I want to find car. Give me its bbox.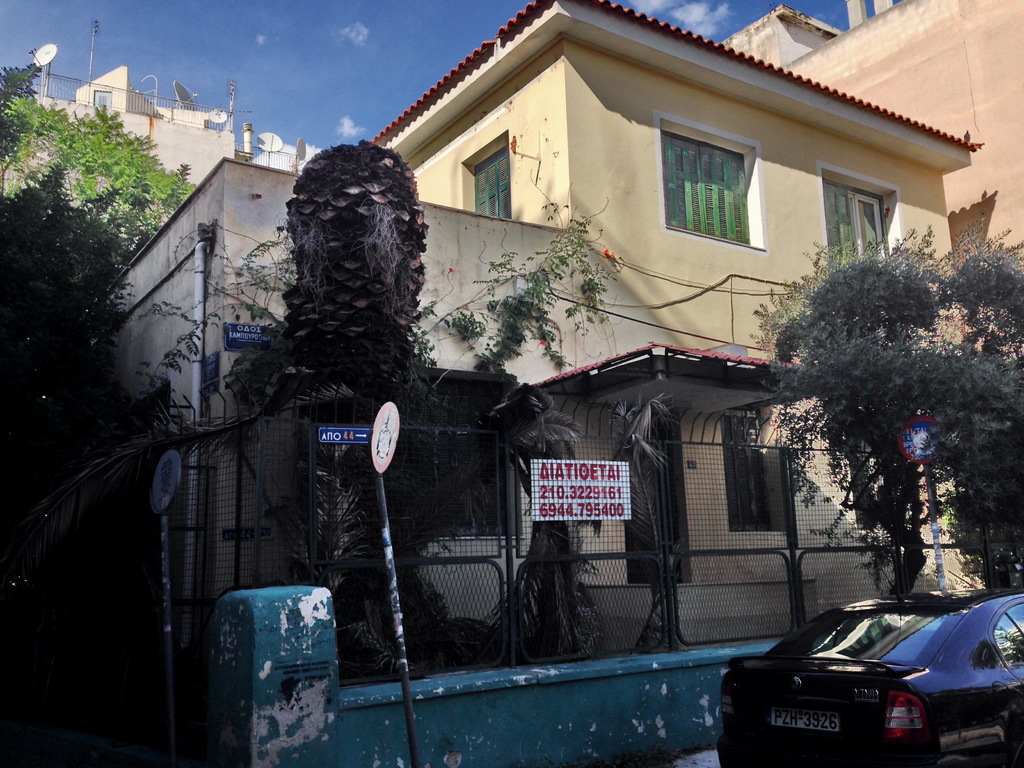
left=724, top=575, right=1023, bottom=767.
